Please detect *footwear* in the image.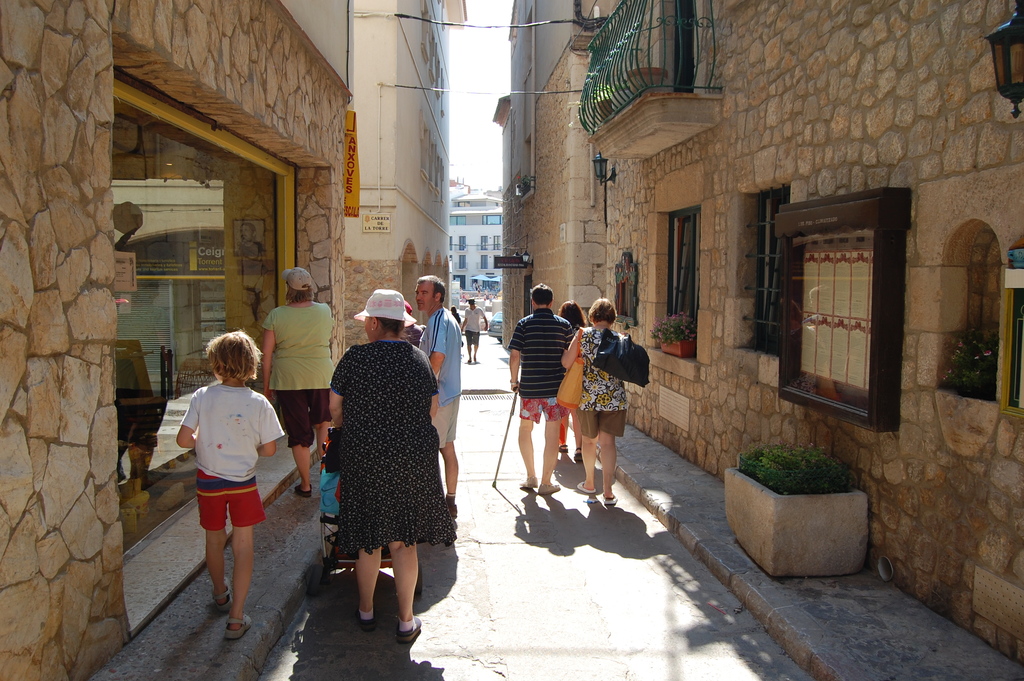
crop(538, 484, 561, 494).
